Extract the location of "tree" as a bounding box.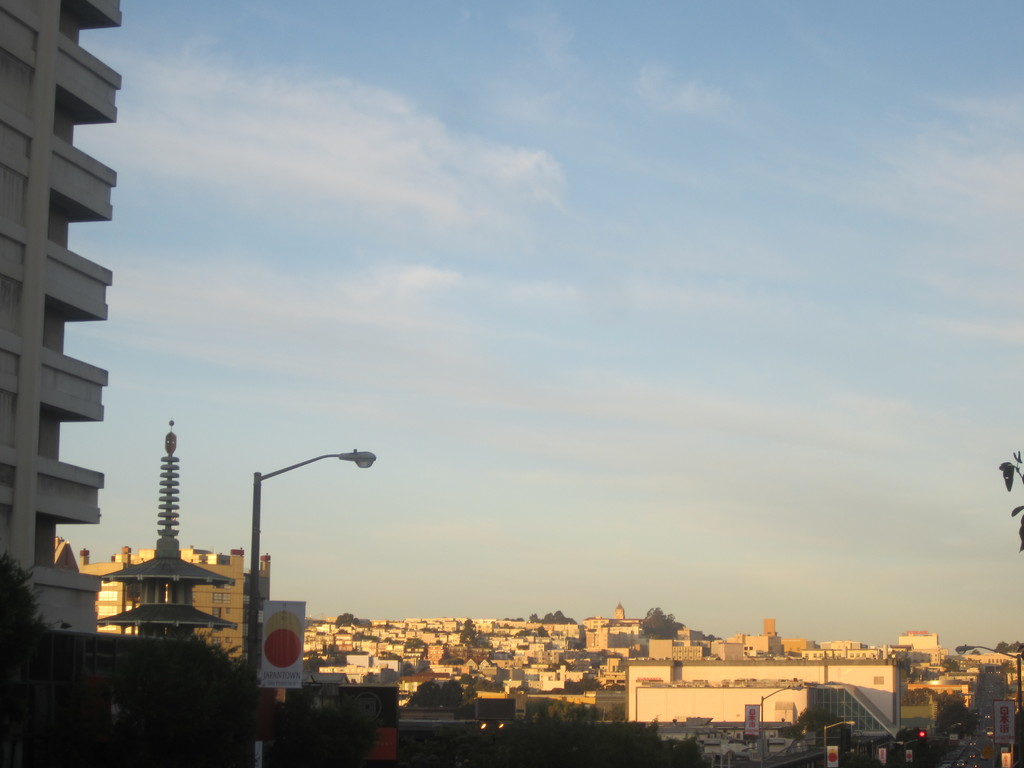
[x1=551, y1=679, x2=609, y2=699].
